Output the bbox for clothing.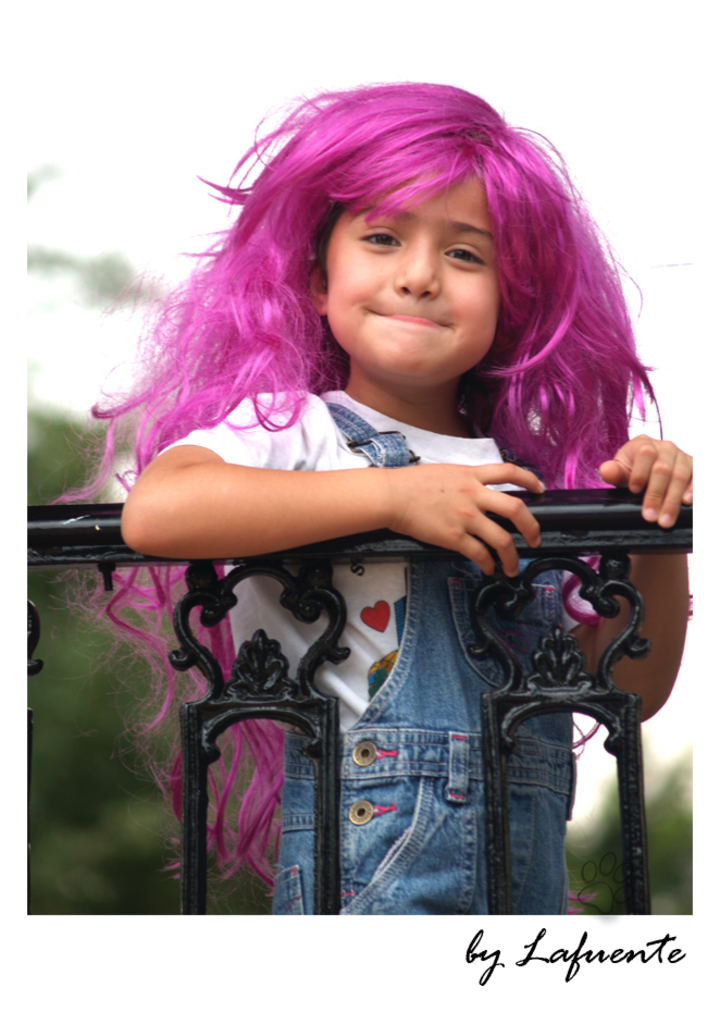
<bbox>157, 384, 567, 917</bbox>.
